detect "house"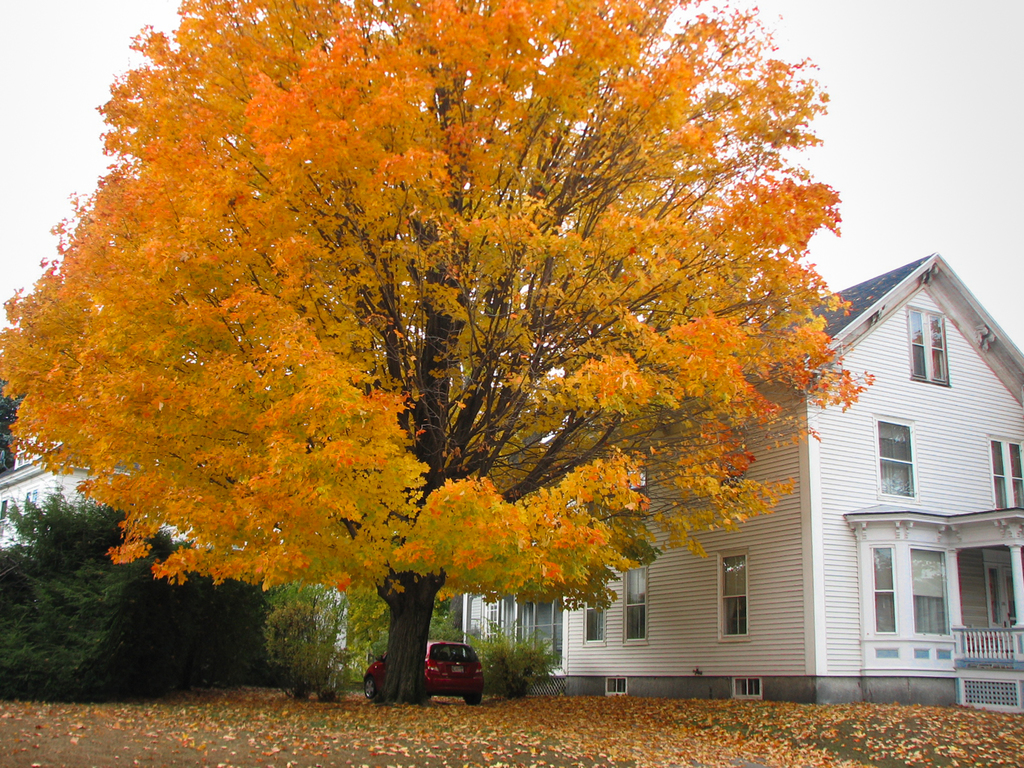
(x1=462, y1=252, x2=1023, y2=716)
